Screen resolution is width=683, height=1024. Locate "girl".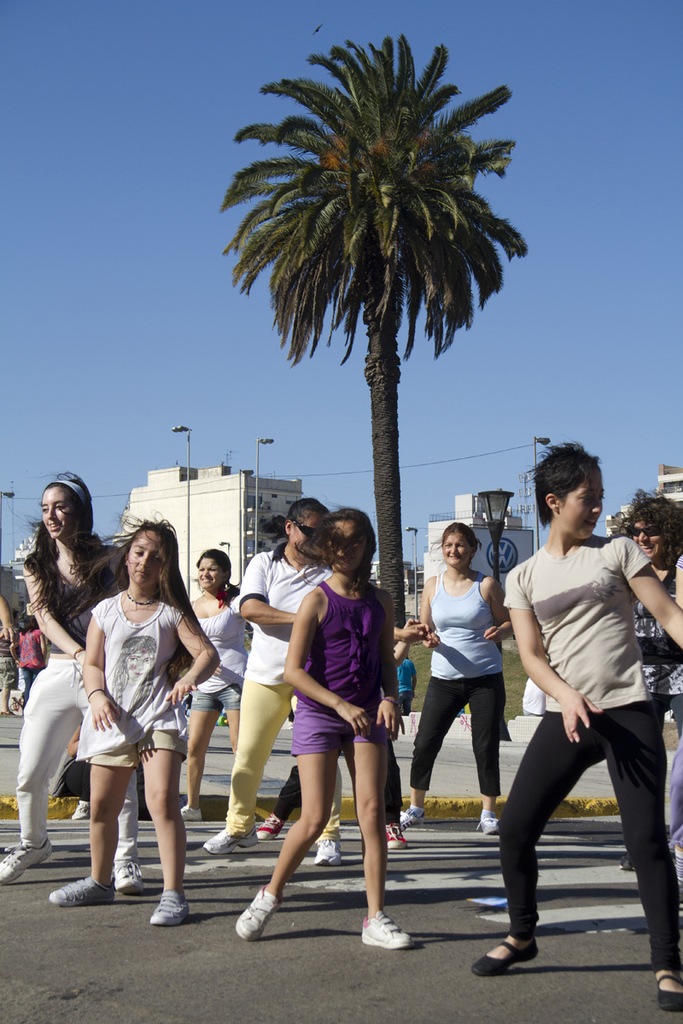
233, 506, 415, 954.
